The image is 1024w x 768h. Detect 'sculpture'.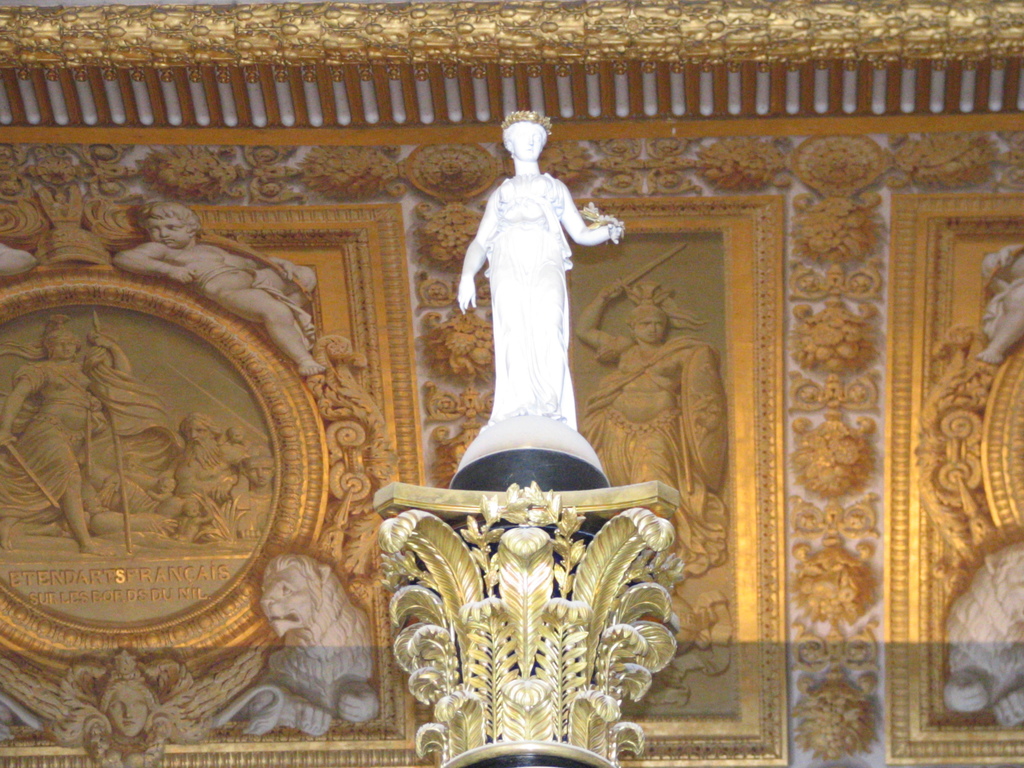
Detection: Rect(942, 539, 1023, 727).
